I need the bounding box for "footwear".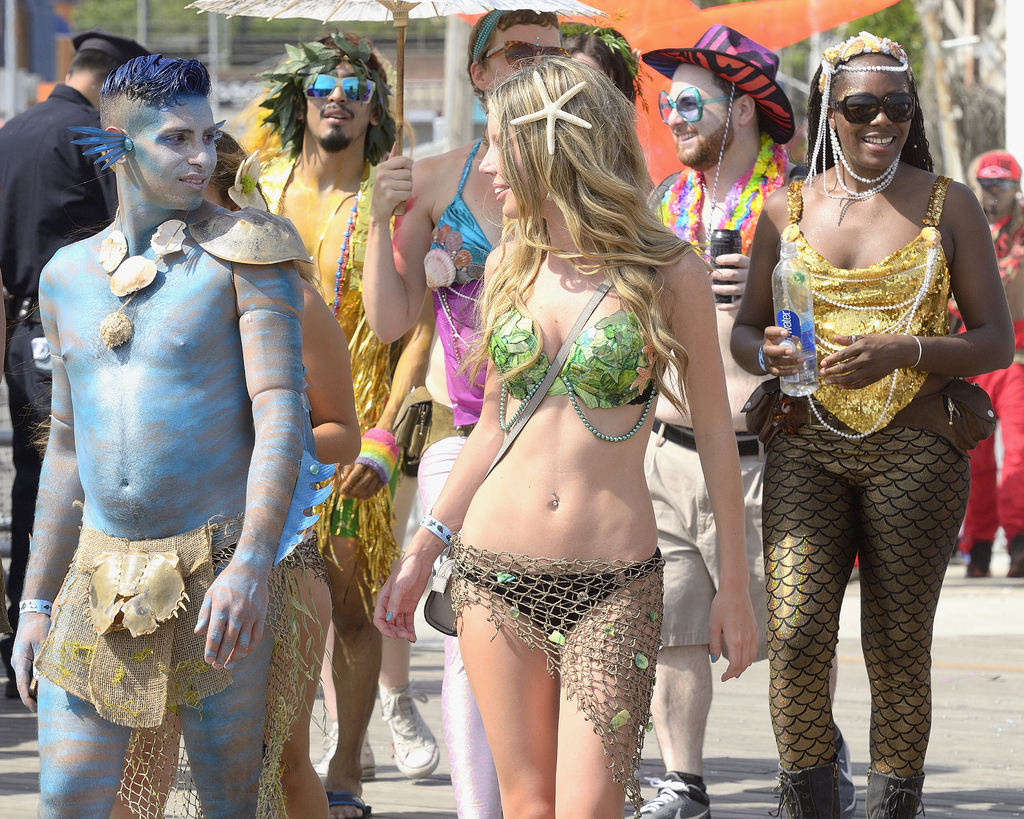
Here it is: <bbox>774, 745, 864, 818</bbox>.
